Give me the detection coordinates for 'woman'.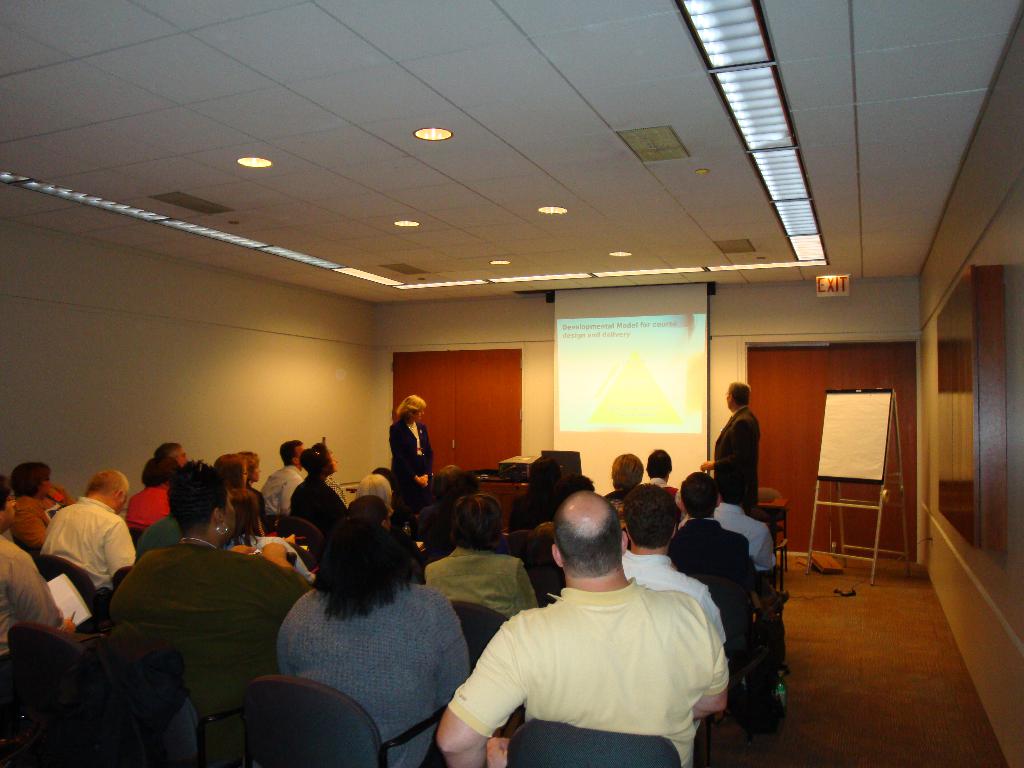
[x1=244, y1=502, x2=481, y2=762].
